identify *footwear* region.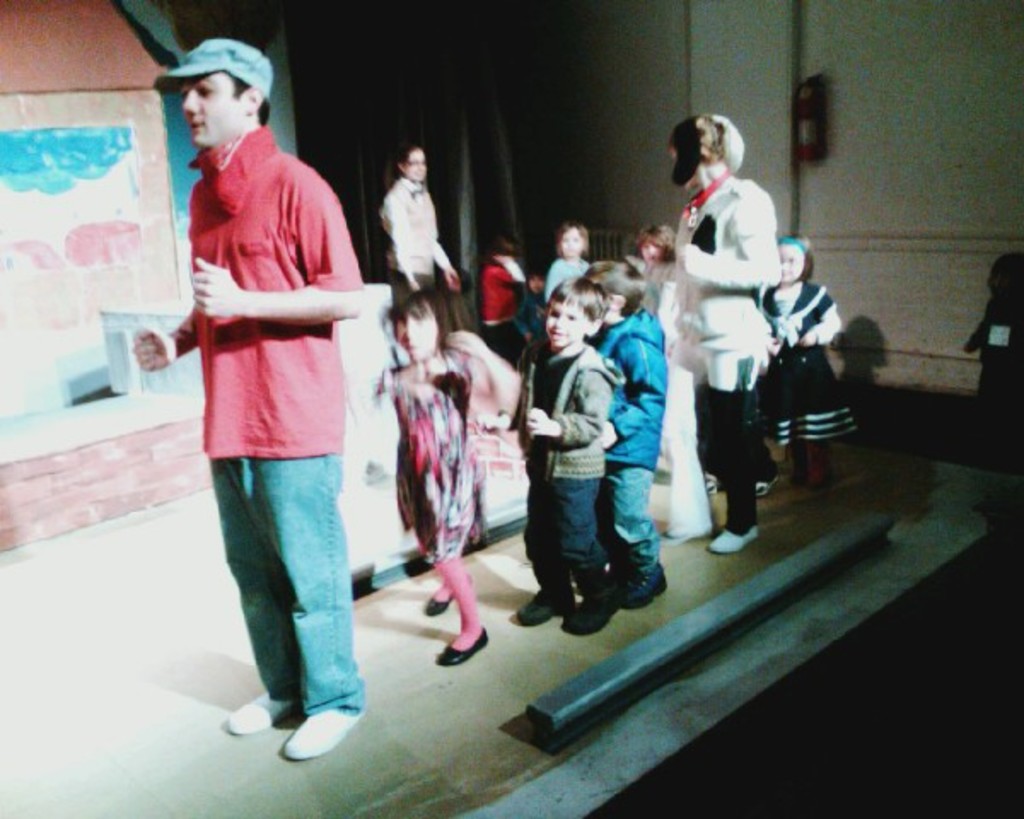
Region: l=556, t=592, r=614, b=633.
